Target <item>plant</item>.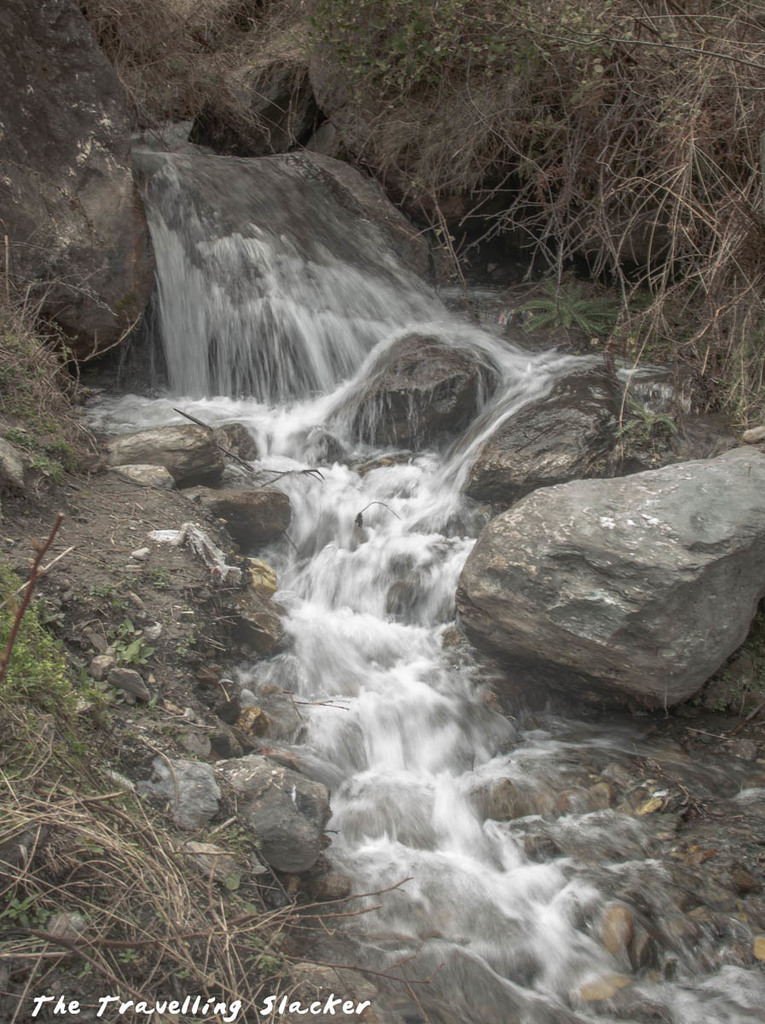
Target region: [515,258,674,339].
